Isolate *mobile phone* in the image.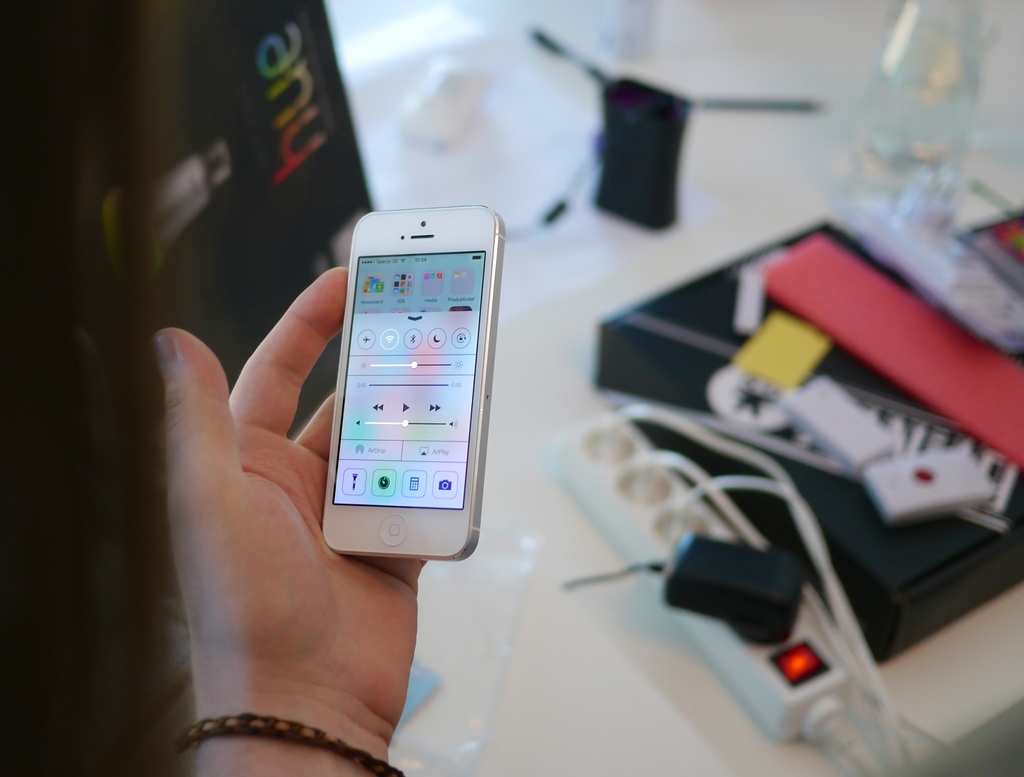
Isolated region: BBox(317, 202, 509, 558).
